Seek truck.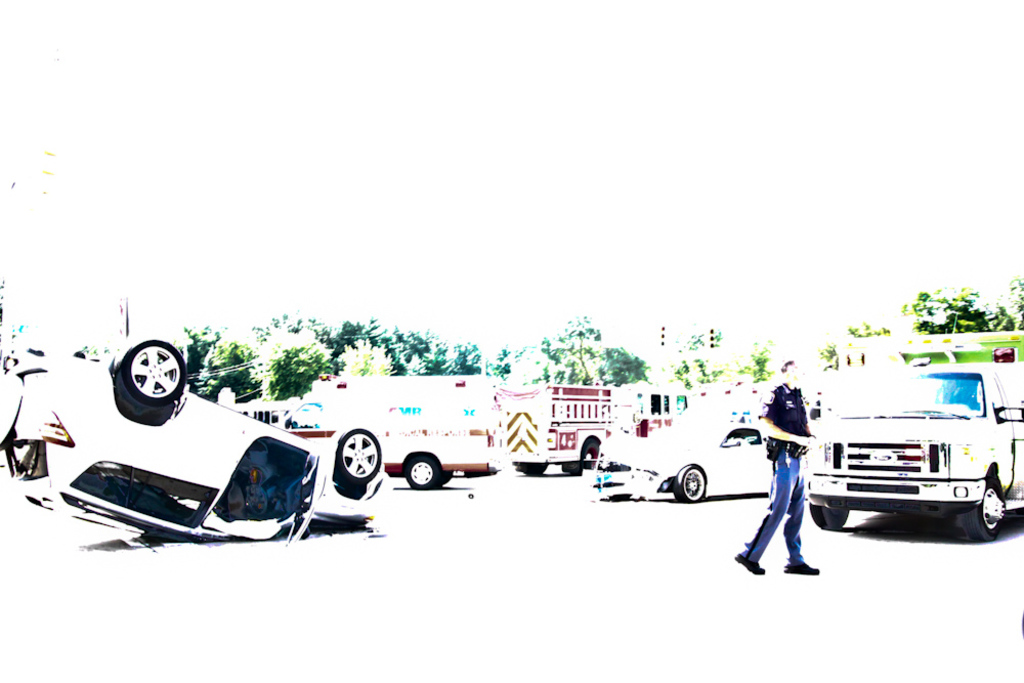
<region>632, 383, 699, 427</region>.
